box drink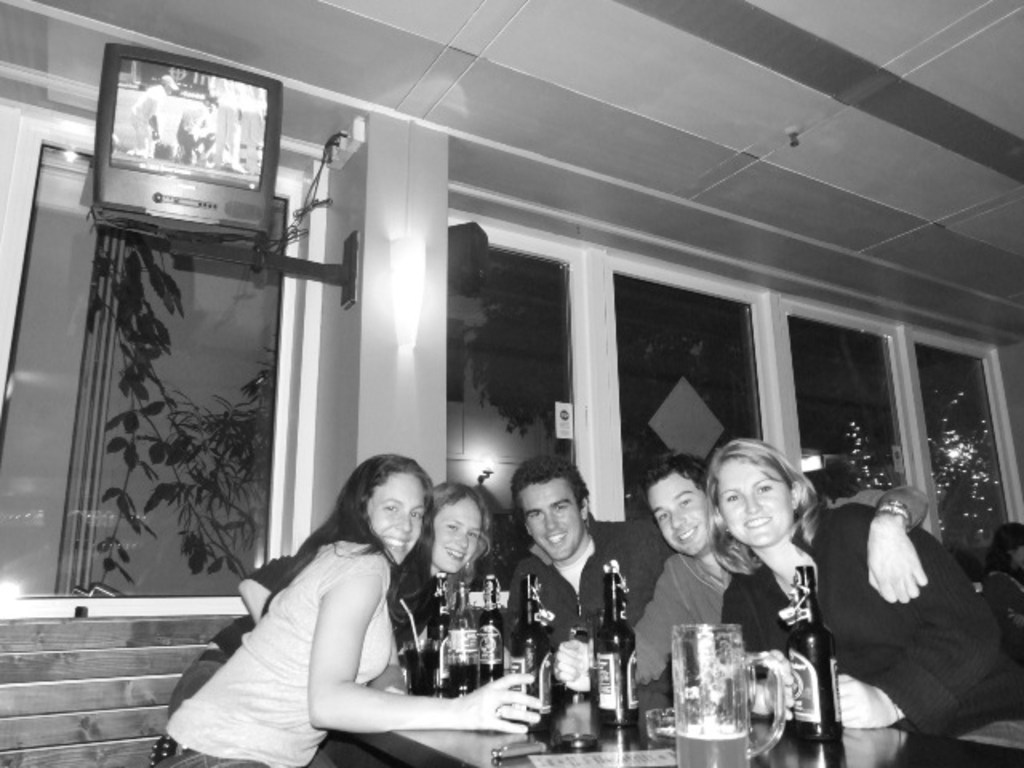
[left=592, top=563, right=635, bottom=739]
